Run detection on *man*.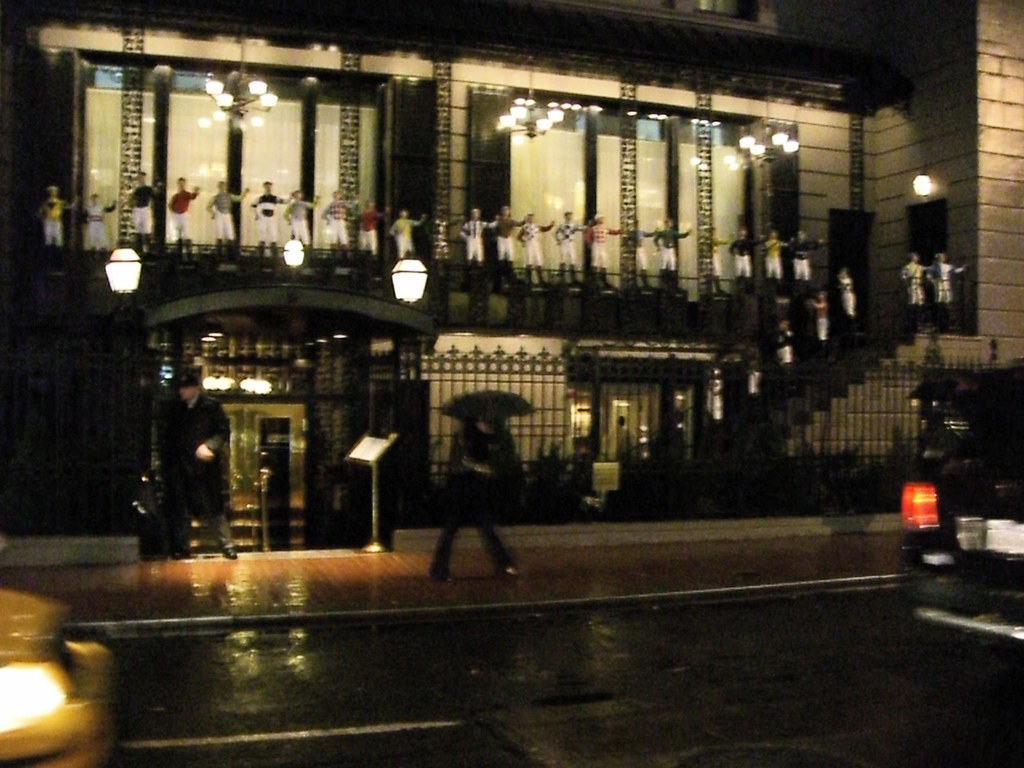
Result: 833,266,854,313.
